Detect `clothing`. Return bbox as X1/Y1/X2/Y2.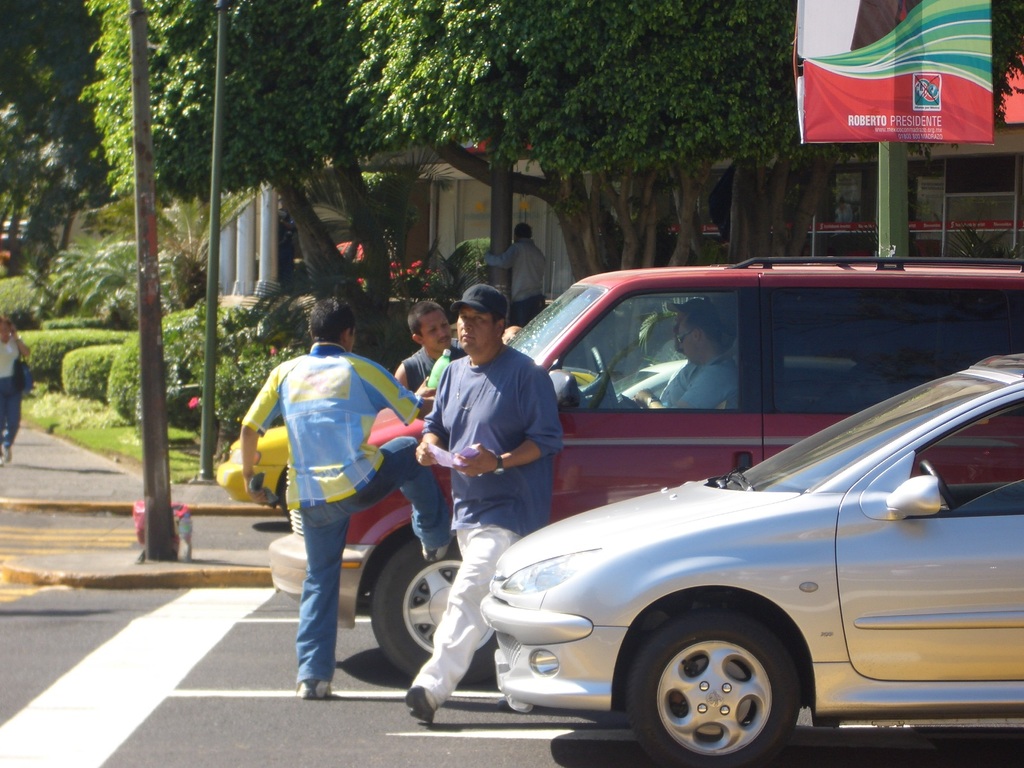
660/361/701/404.
